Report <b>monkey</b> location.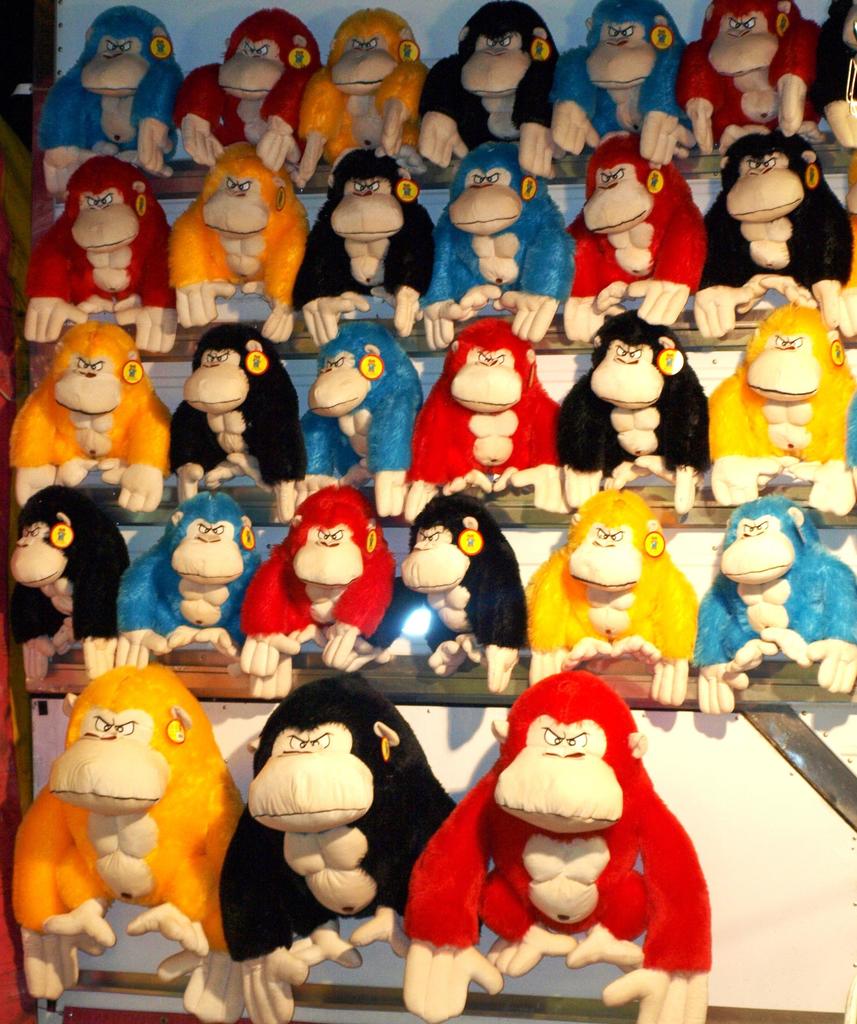
Report: detection(0, 659, 273, 1023).
